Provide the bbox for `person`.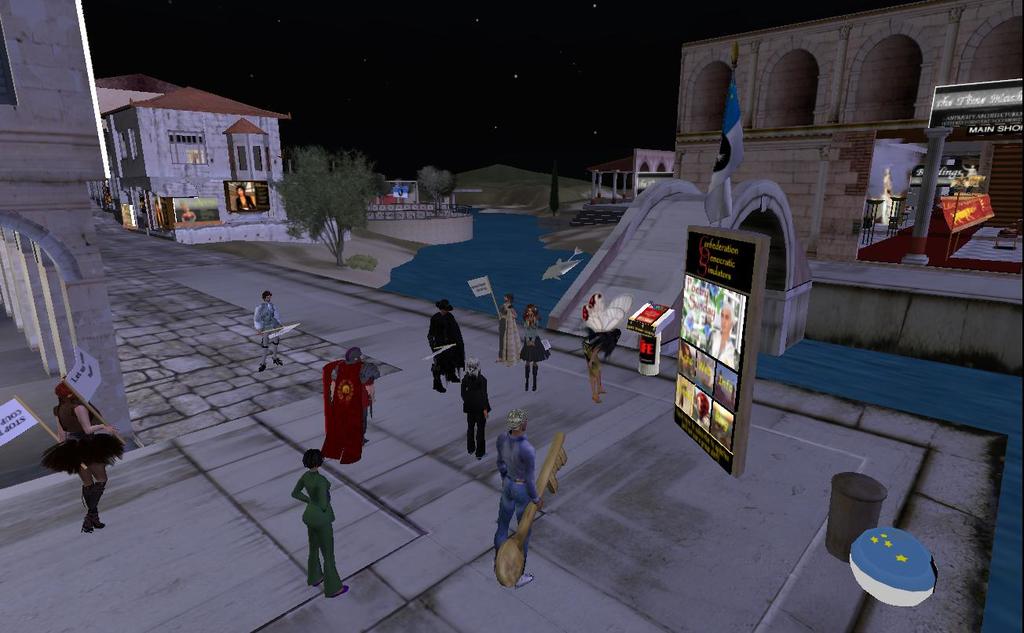
select_region(320, 344, 384, 464).
